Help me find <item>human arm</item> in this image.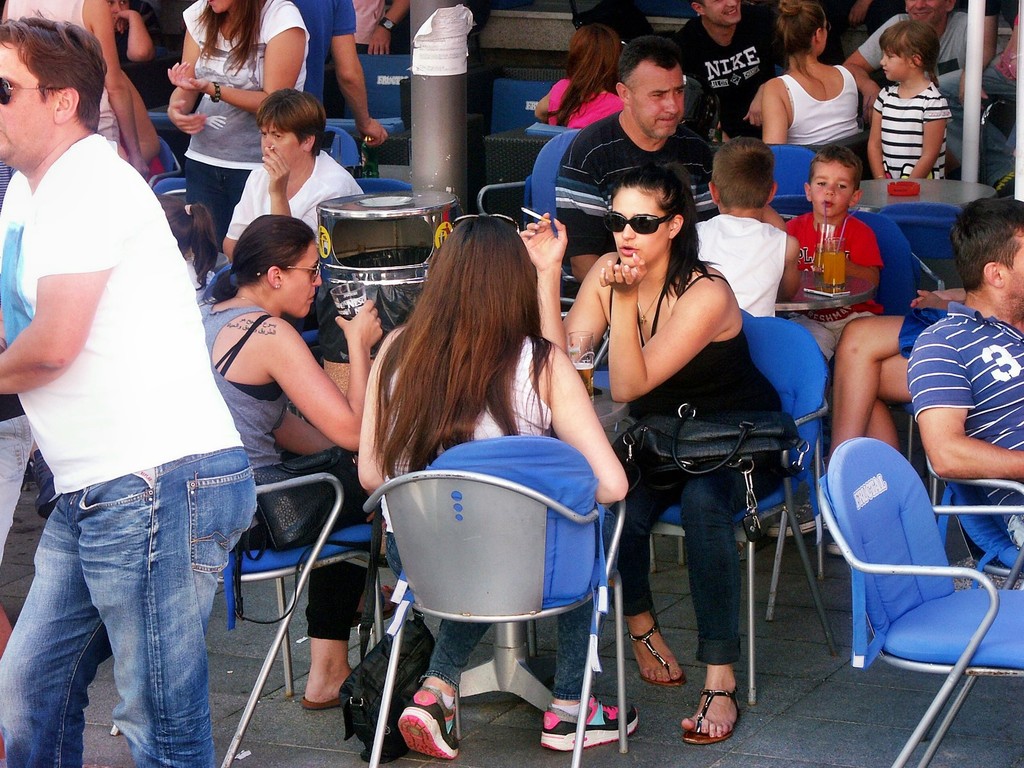
Found it: 840, 13, 903, 93.
